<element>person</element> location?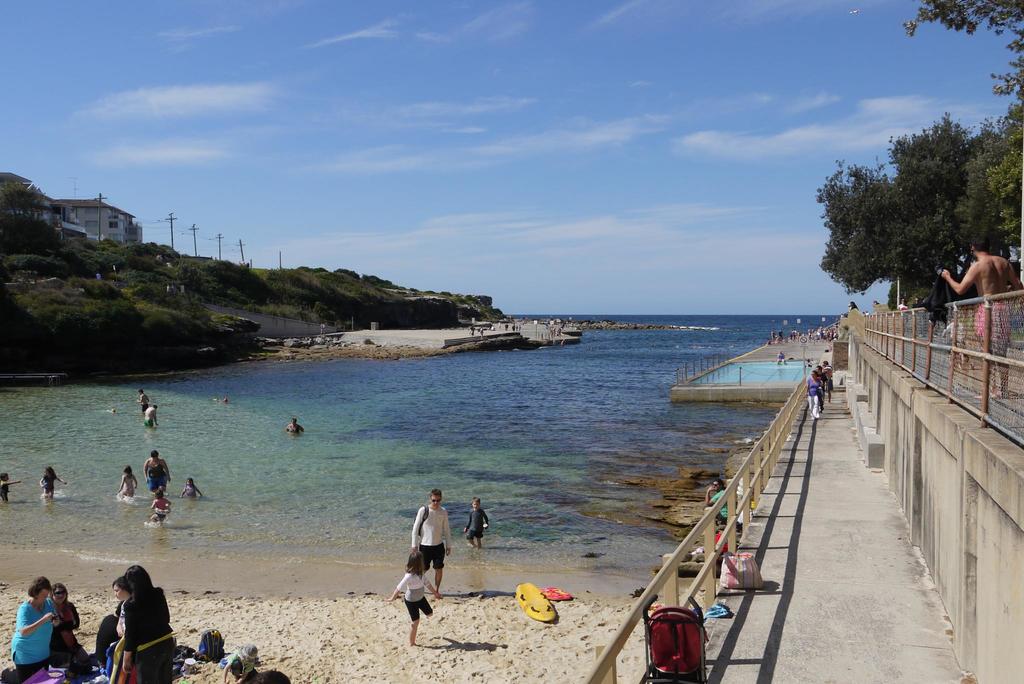
box(51, 583, 92, 673)
